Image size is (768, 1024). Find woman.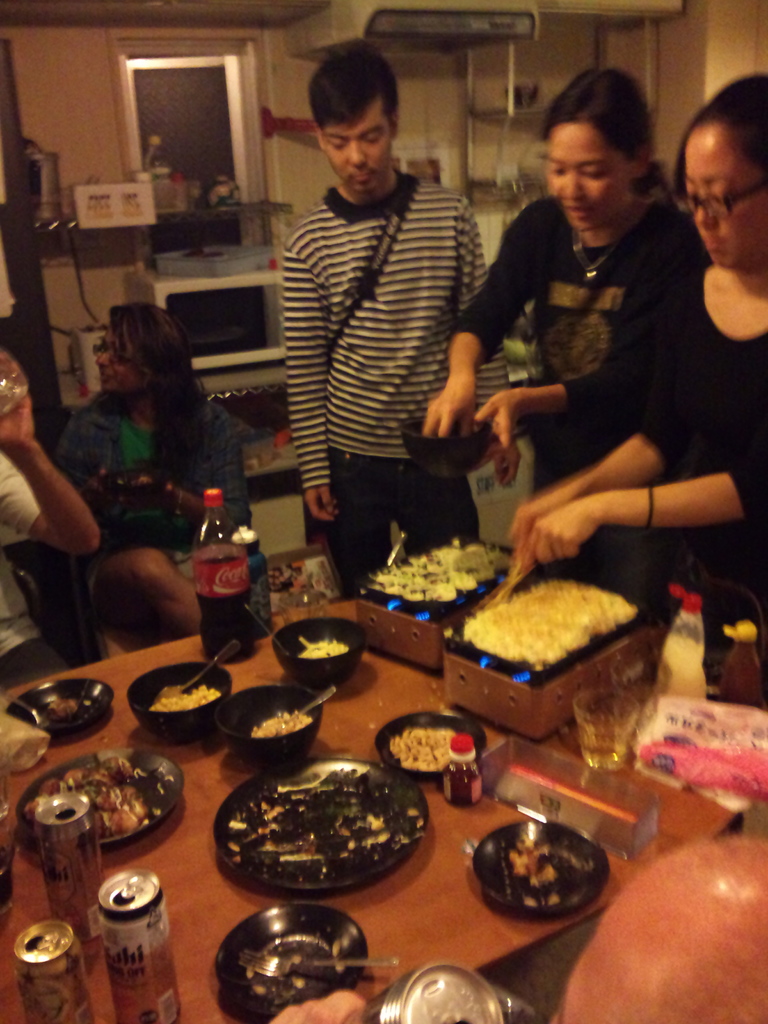
44, 278, 253, 607.
